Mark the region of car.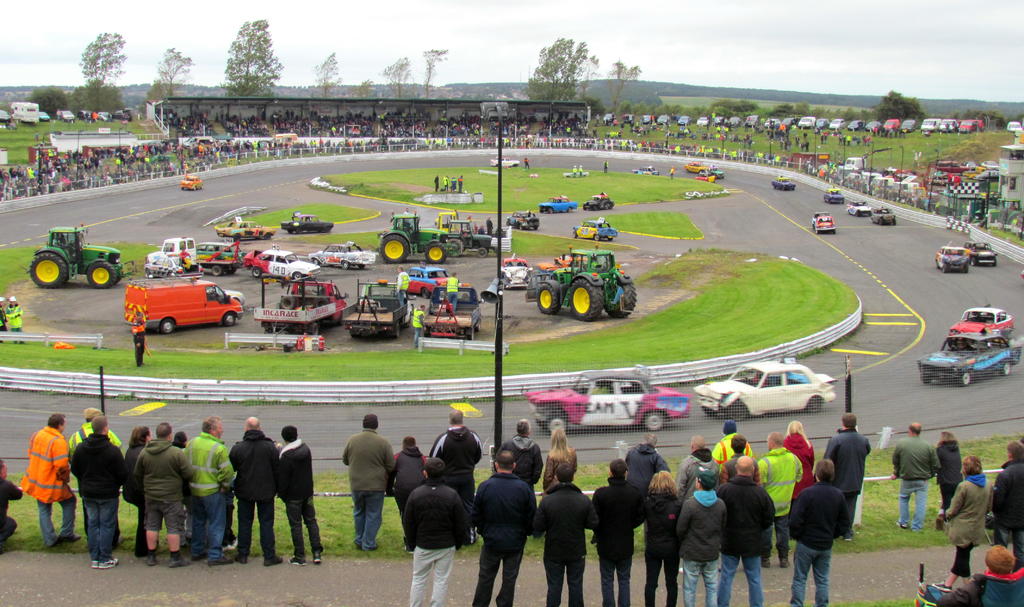
Region: bbox=[969, 243, 999, 271].
